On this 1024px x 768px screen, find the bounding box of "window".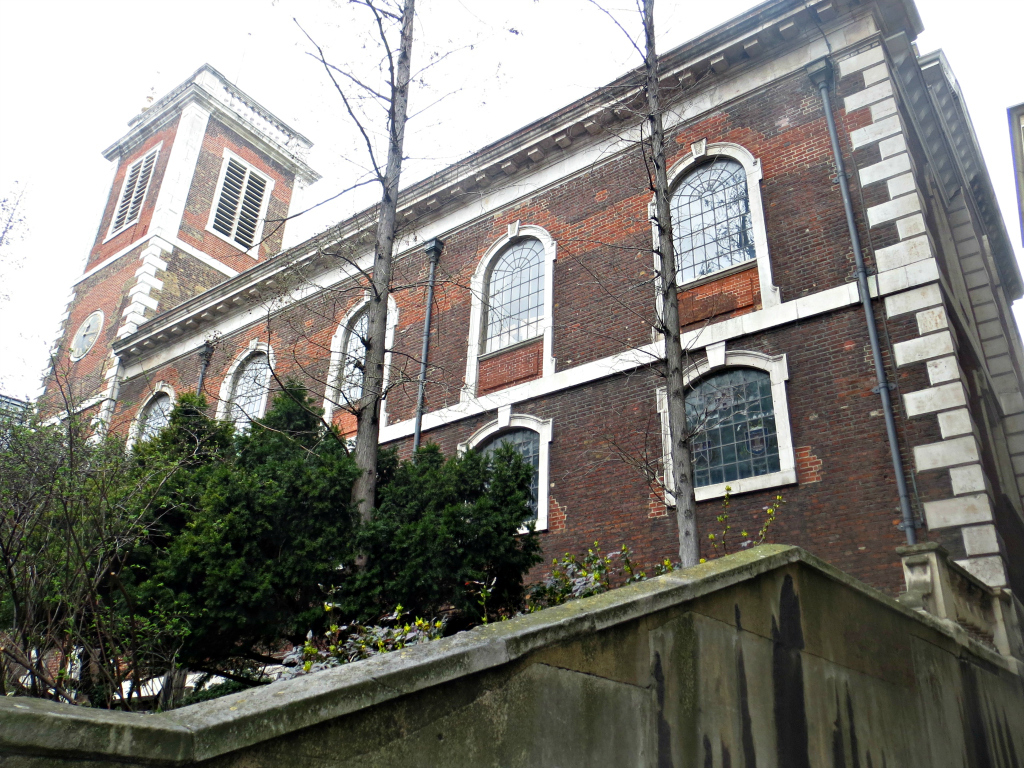
Bounding box: bbox=[453, 210, 581, 408].
